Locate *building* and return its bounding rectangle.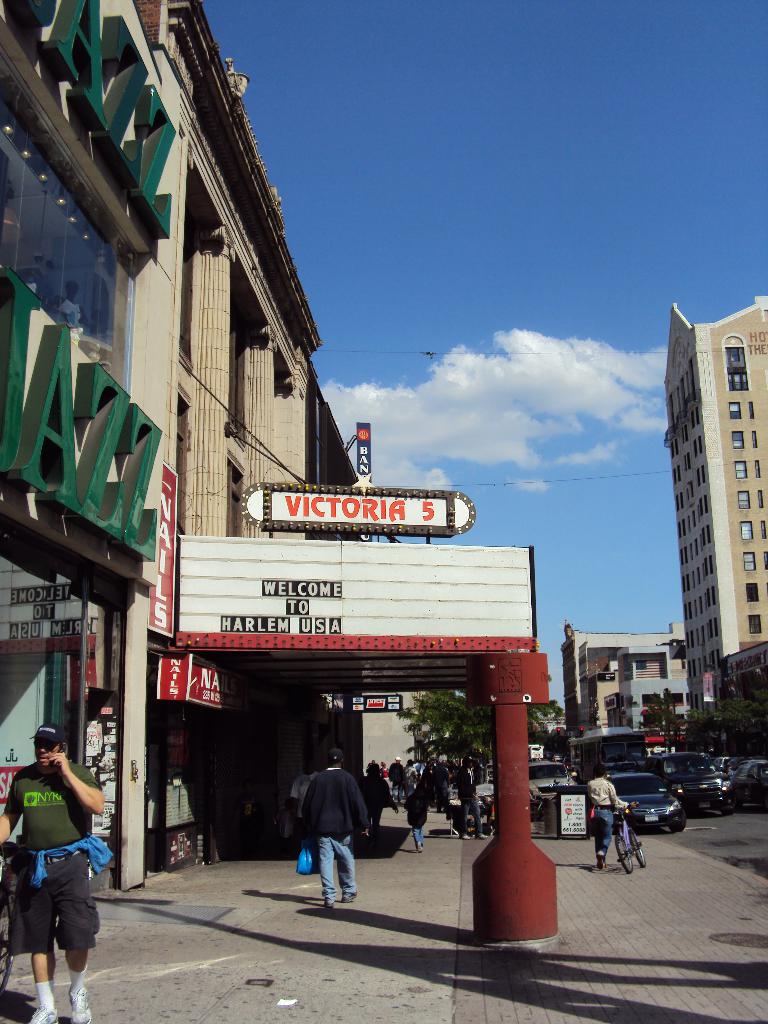
region(0, 1, 401, 897).
